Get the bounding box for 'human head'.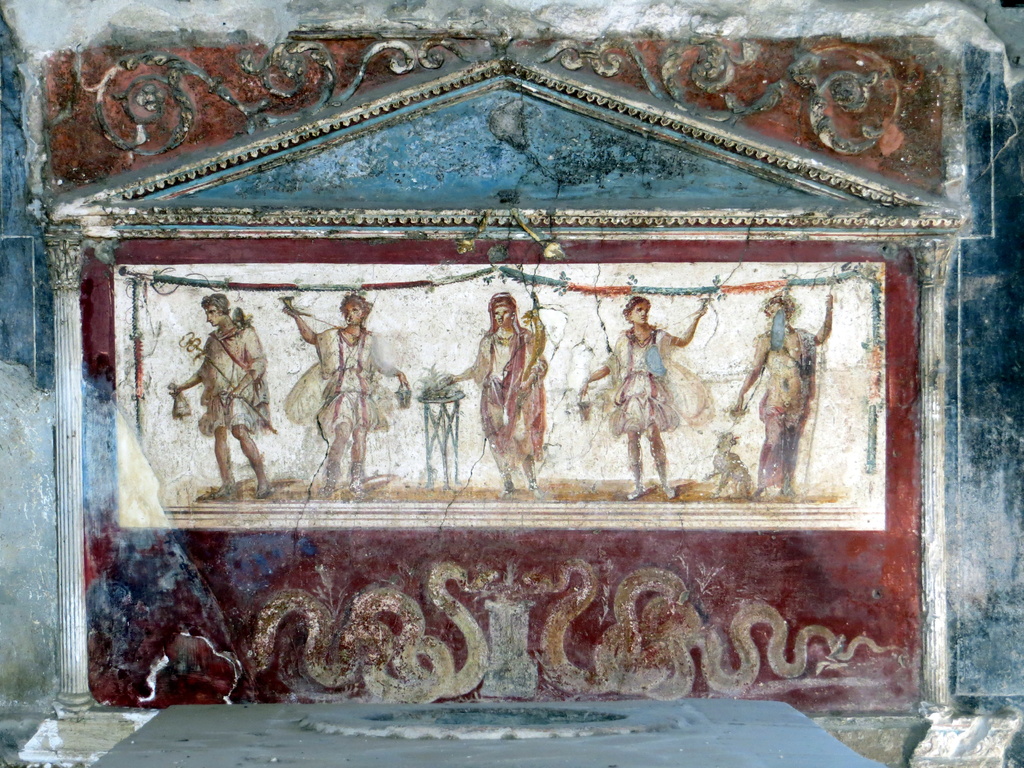
x1=203 y1=294 x2=231 y2=328.
